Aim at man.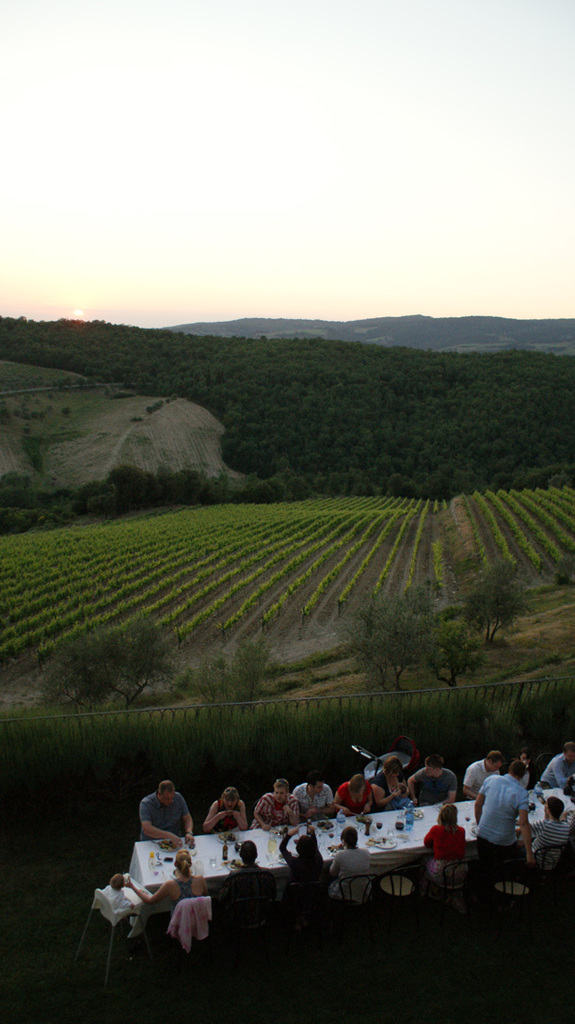
Aimed at crop(135, 784, 199, 849).
